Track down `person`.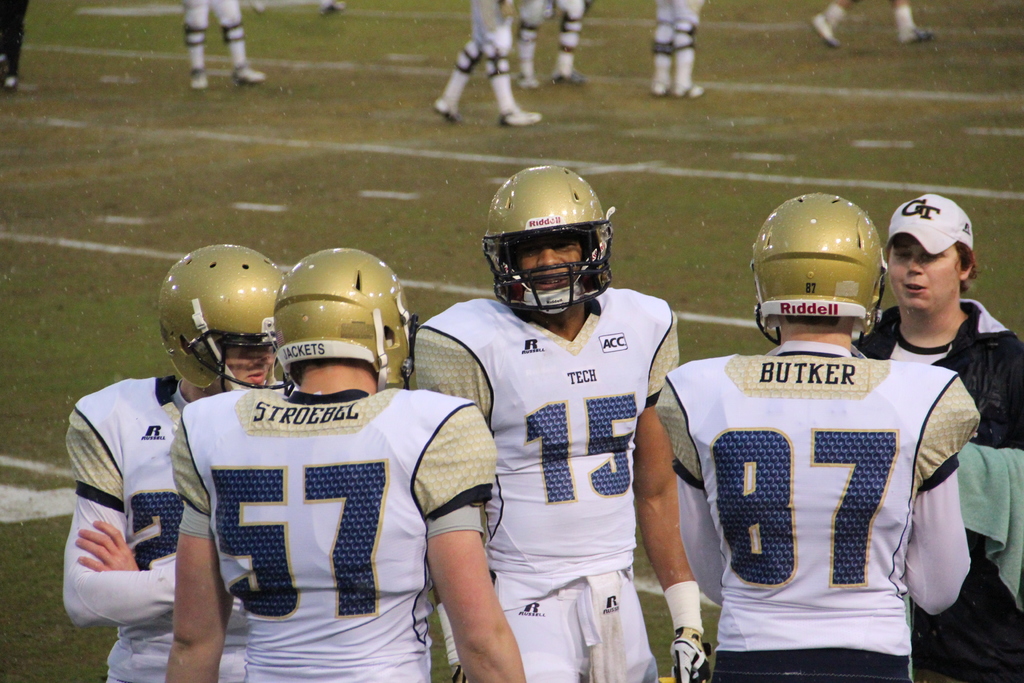
Tracked to box=[514, 0, 585, 88].
